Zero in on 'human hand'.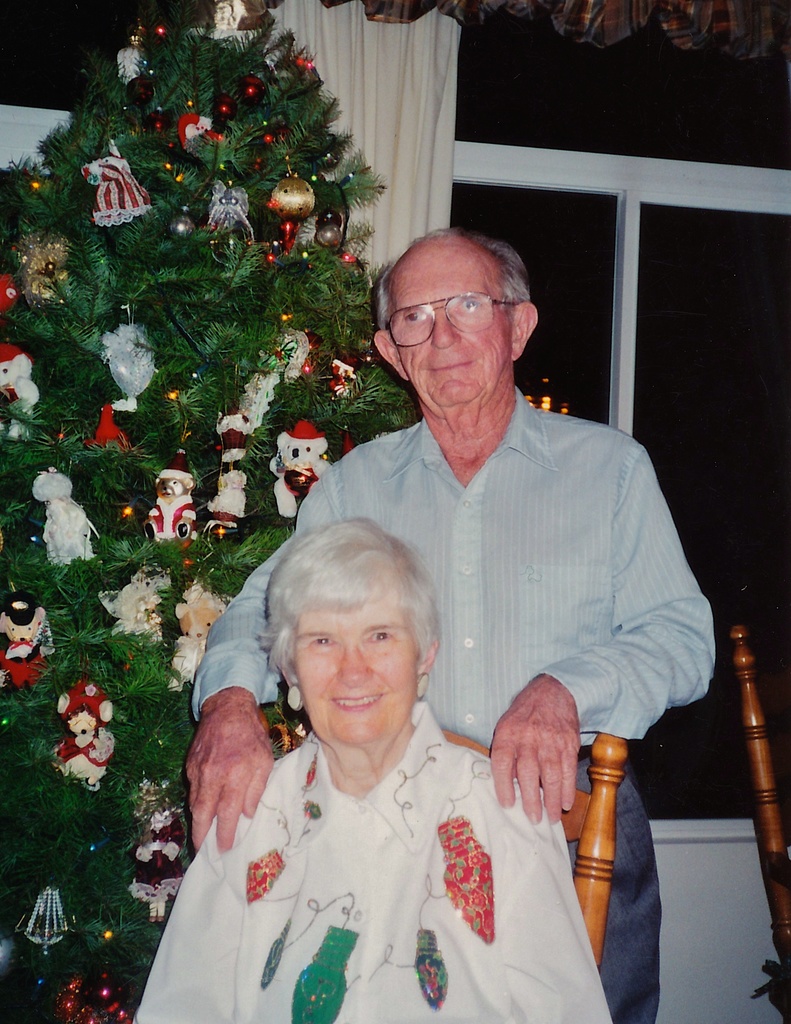
Zeroed in: bbox(470, 687, 597, 850).
